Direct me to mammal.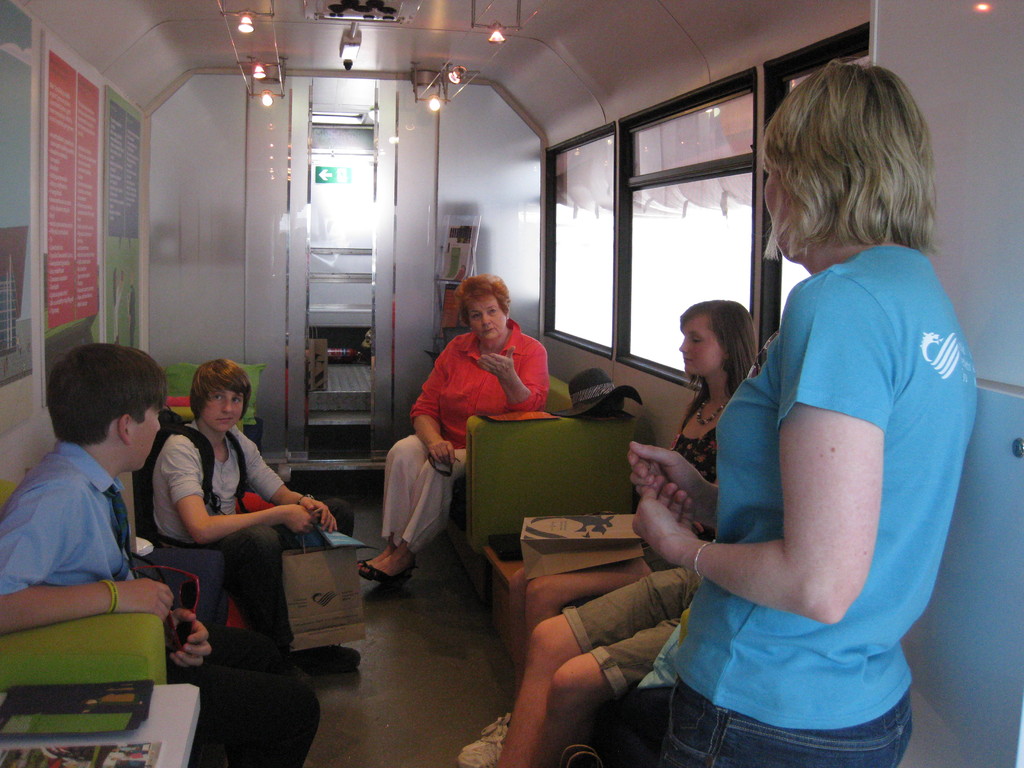
Direction: box=[366, 275, 548, 584].
